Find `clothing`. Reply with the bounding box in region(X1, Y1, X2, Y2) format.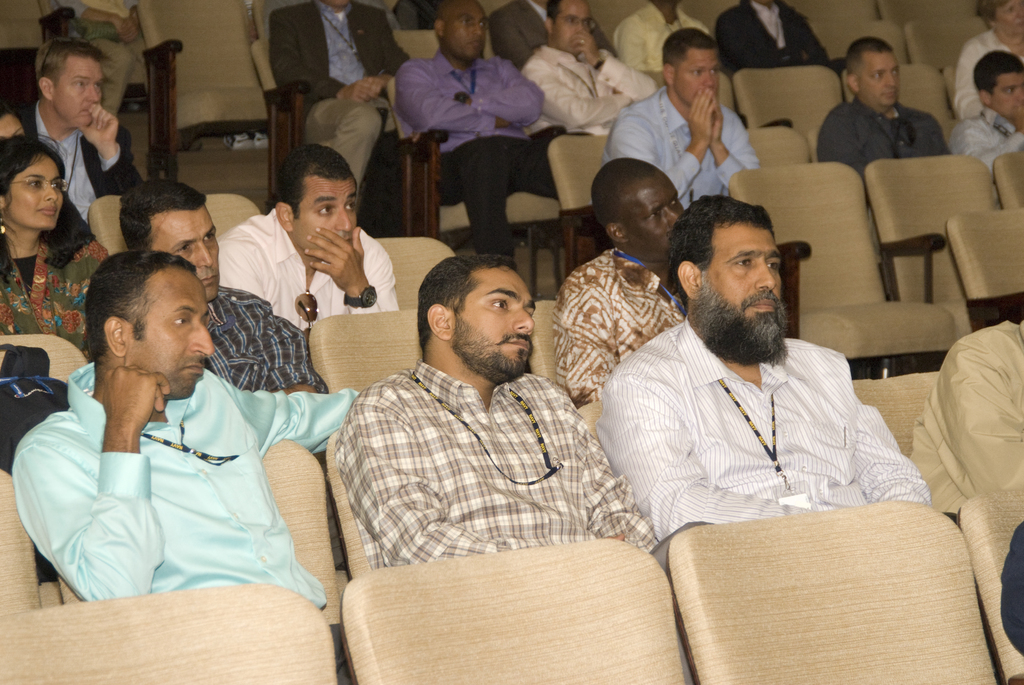
region(554, 244, 696, 426).
